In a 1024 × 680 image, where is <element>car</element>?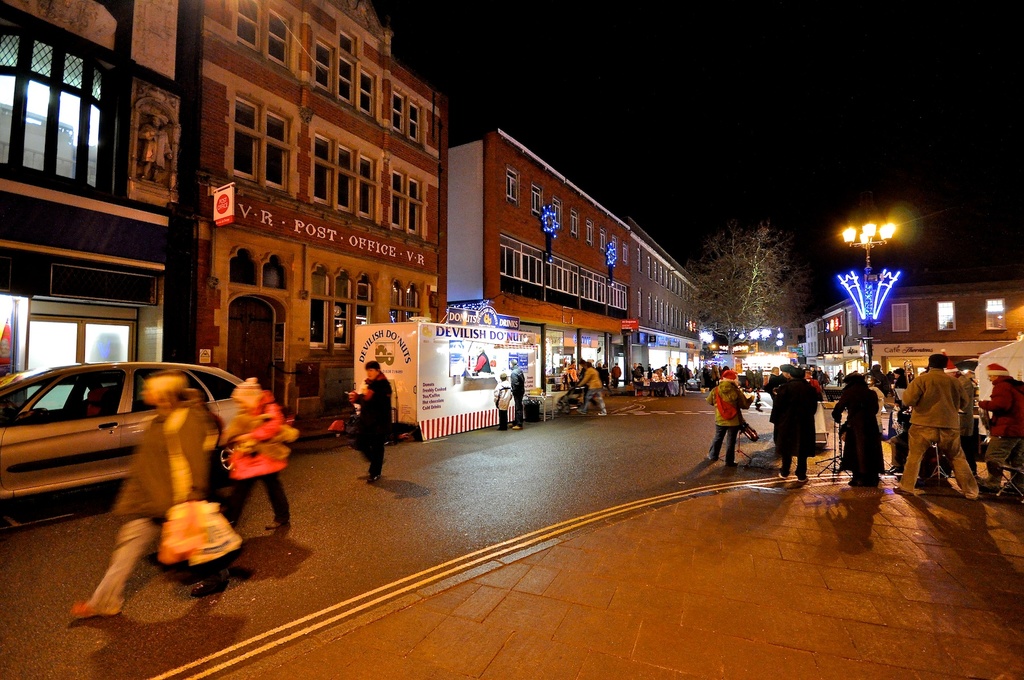
<bbox>9, 352, 281, 596</bbox>.
